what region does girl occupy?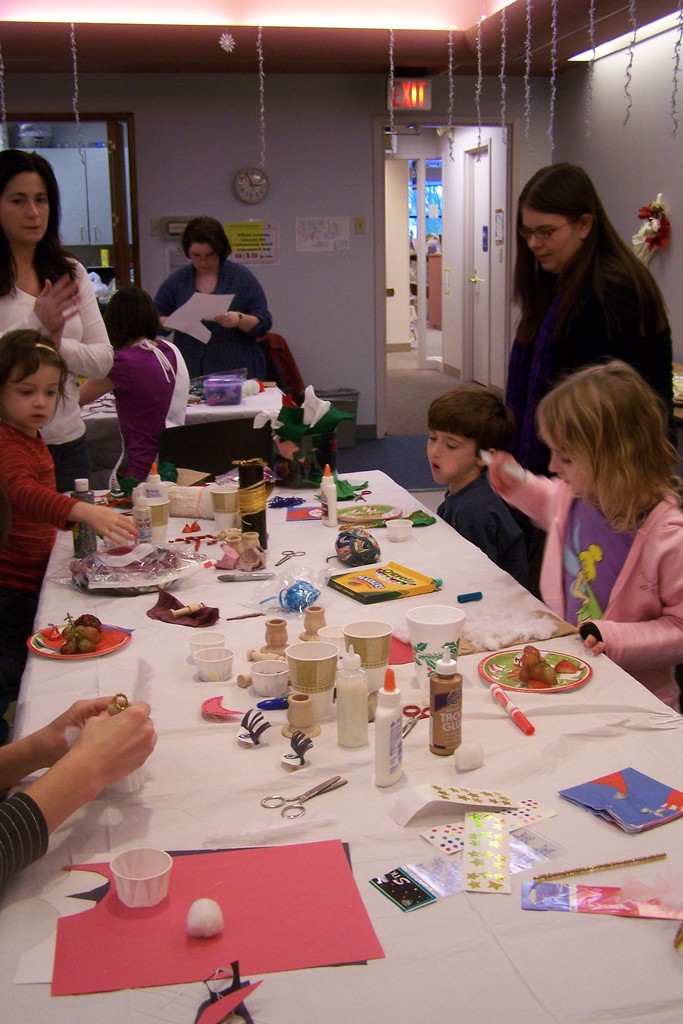
(x1=73, y1=282, x2=192, y2=489).
